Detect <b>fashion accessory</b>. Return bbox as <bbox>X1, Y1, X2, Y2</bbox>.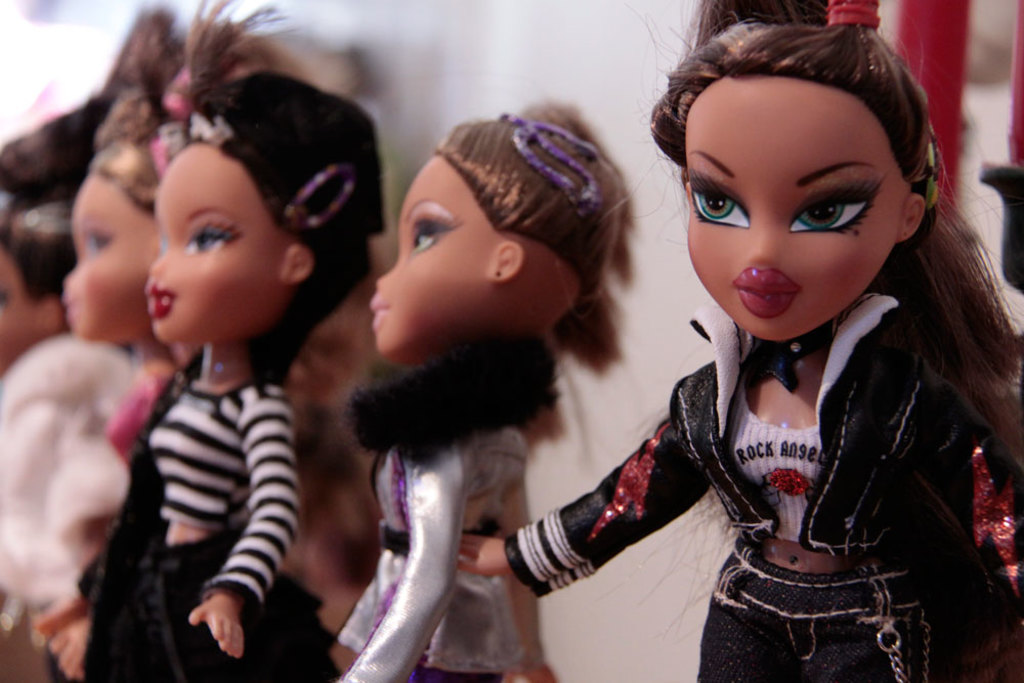
<bbox>749, 323, 833, 393</bbox>.
